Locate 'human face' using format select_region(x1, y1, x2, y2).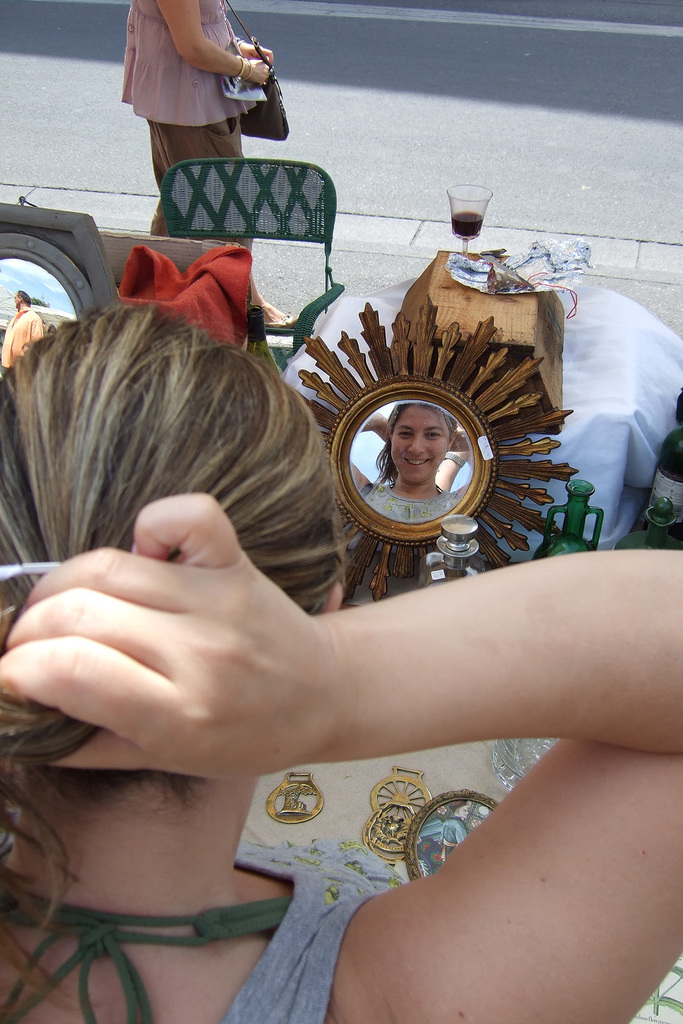
select_region(384, 403, 452, 483).
